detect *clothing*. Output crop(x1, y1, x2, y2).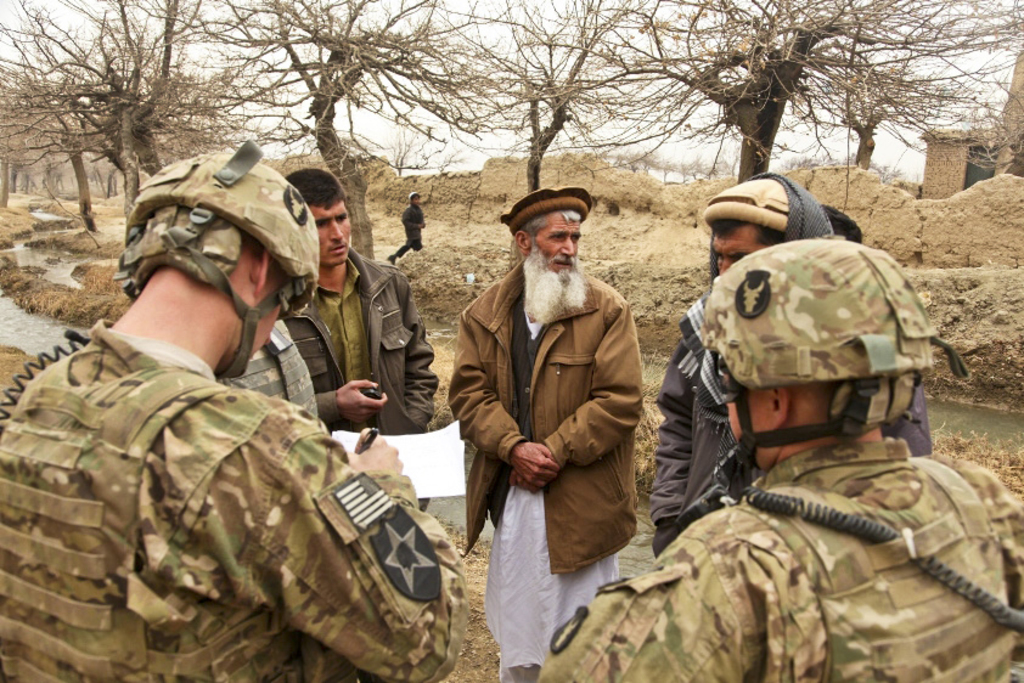
crop(642, 173, 938, 565).
